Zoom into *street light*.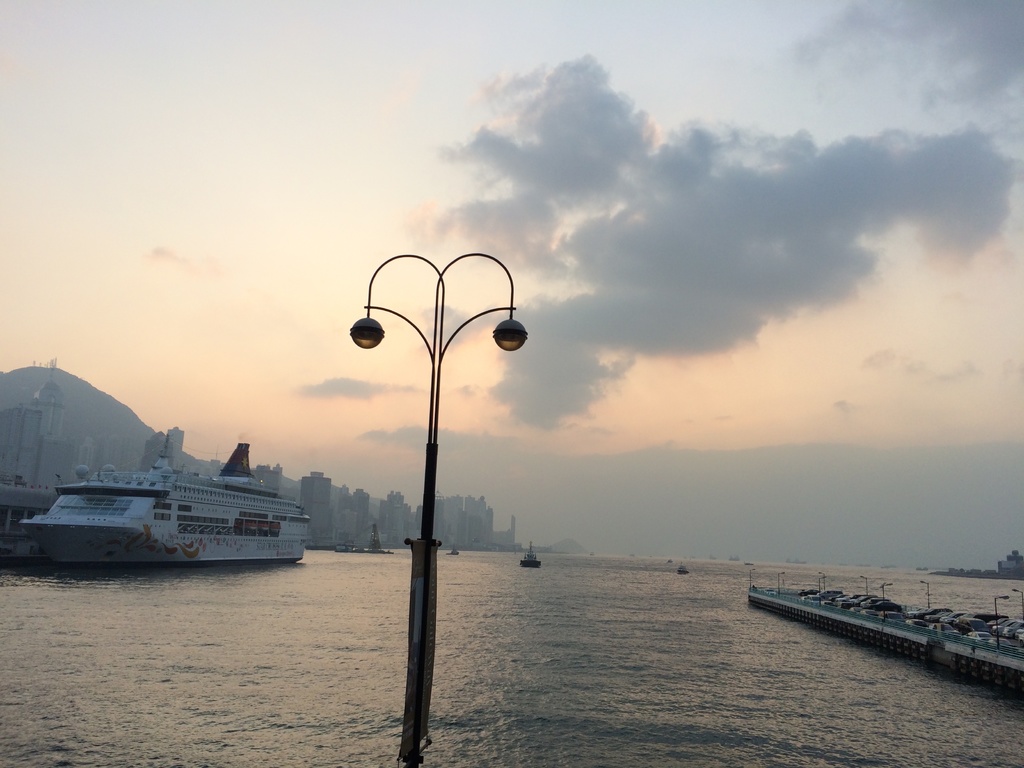
Zoom target: BBox(816, 575, 826, 607).
